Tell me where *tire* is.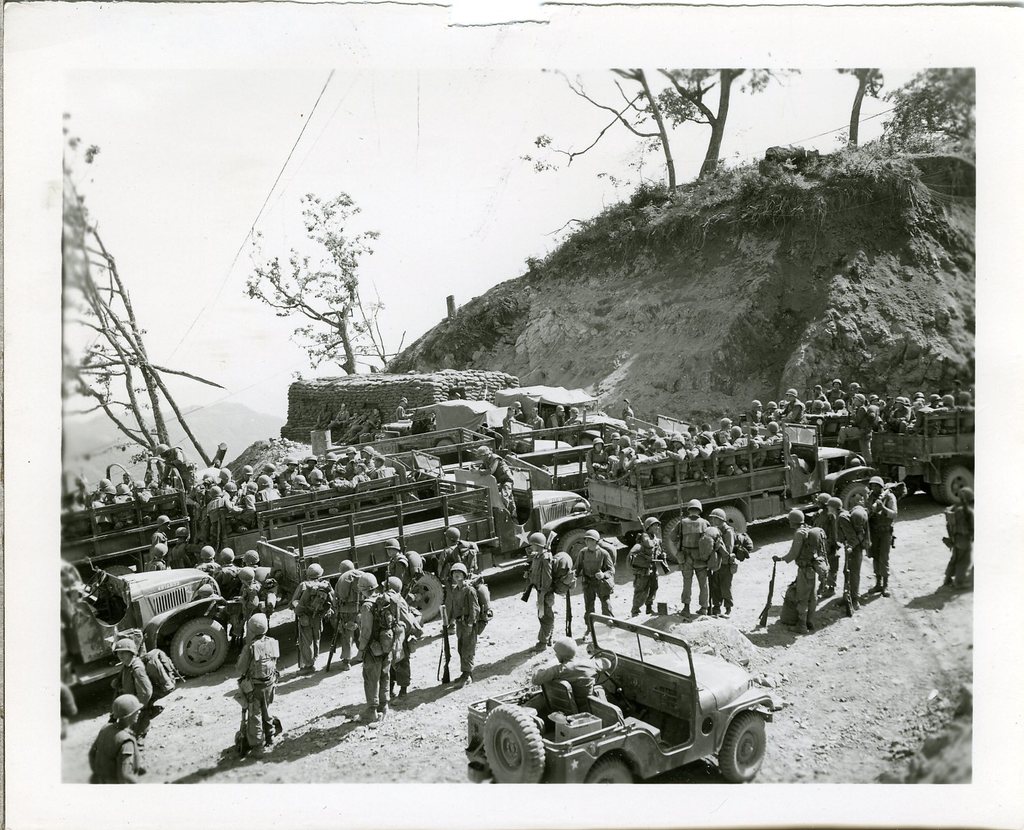
*tire* is at box=[105, 567, 132, 573].
